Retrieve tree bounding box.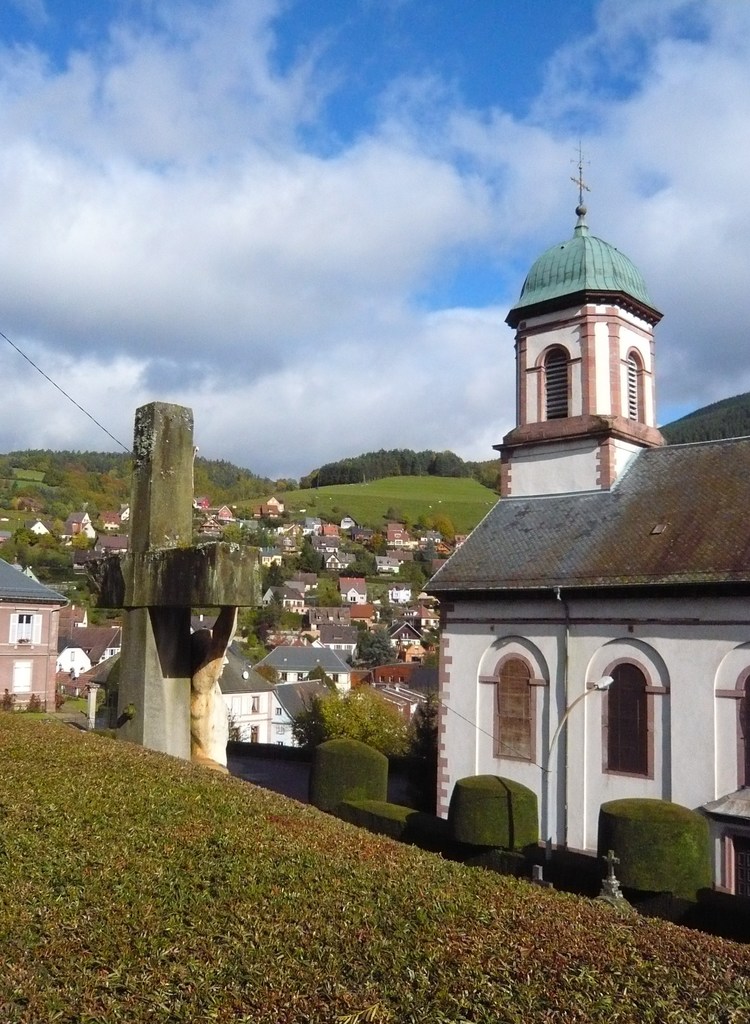
Bounding box: [x1=226, y1=596, x2=324, y2=655].
